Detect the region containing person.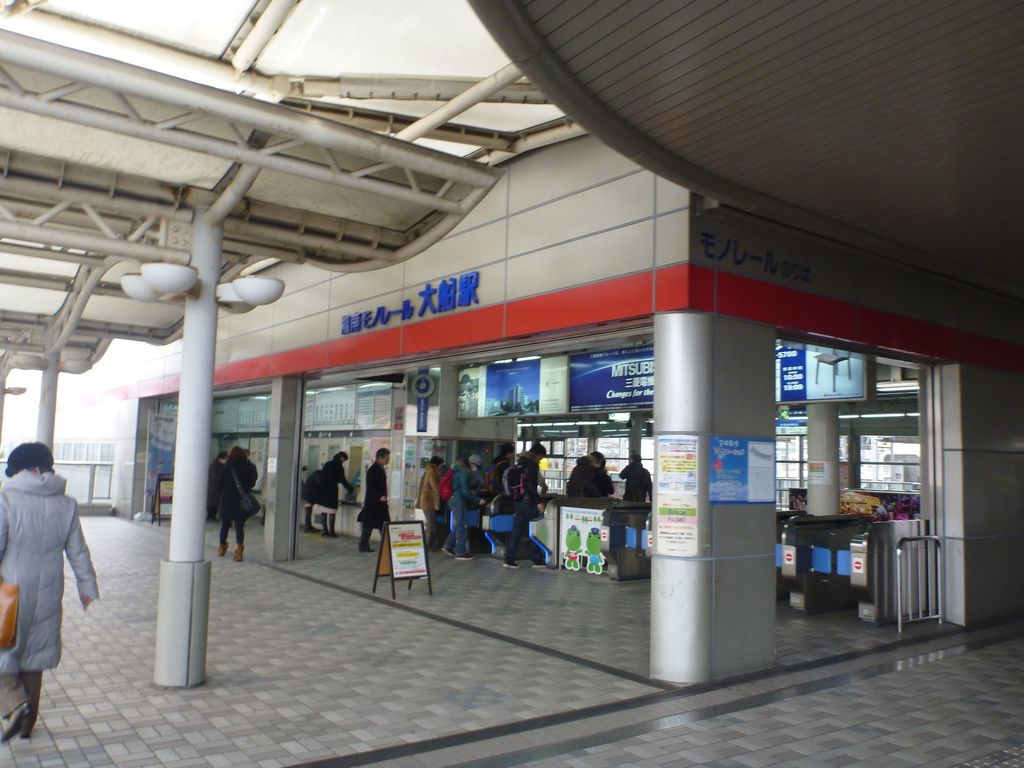
detection(0, 442, 101, 742).
